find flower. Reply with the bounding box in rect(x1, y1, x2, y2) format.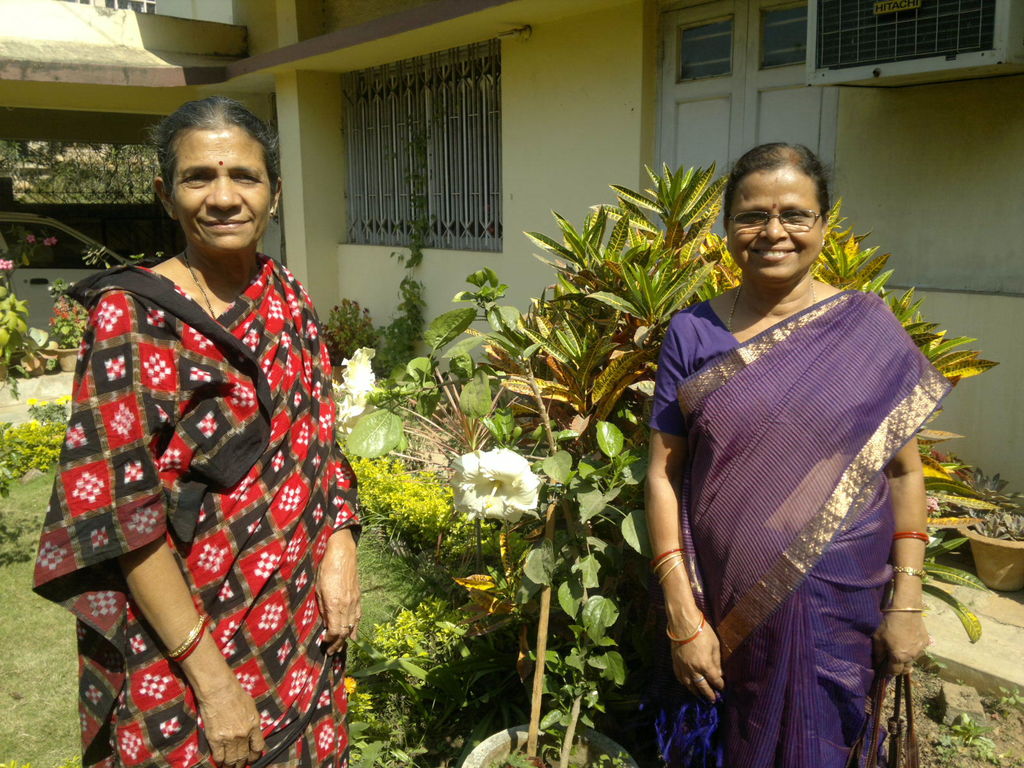
rect(51, 309, 55, 314).
